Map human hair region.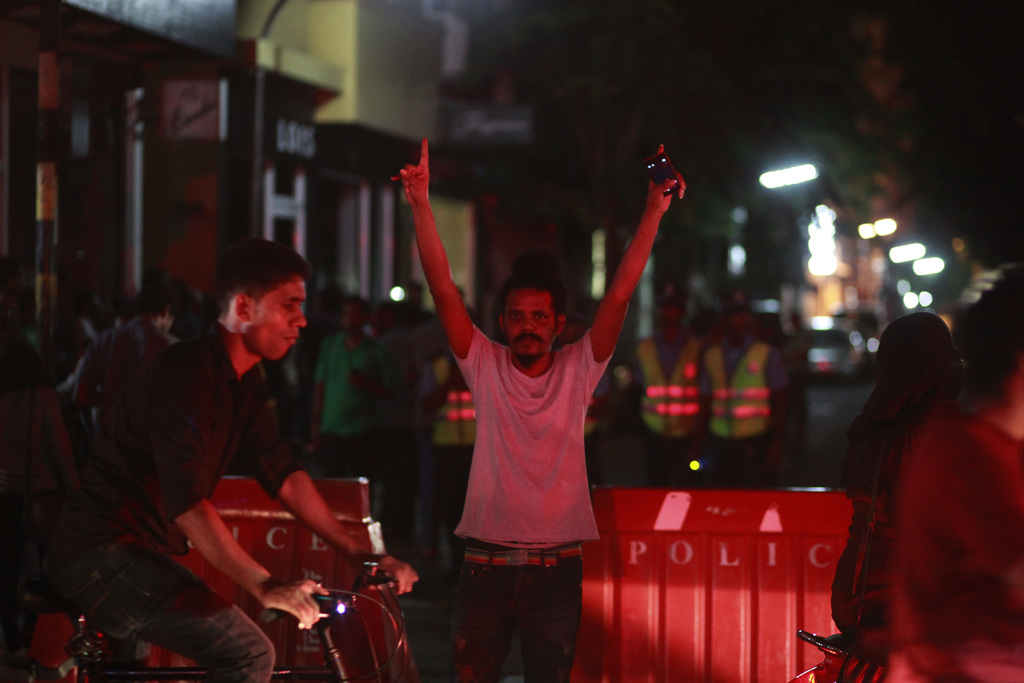
Mapped to bbox(131, 285, 186, 320).
